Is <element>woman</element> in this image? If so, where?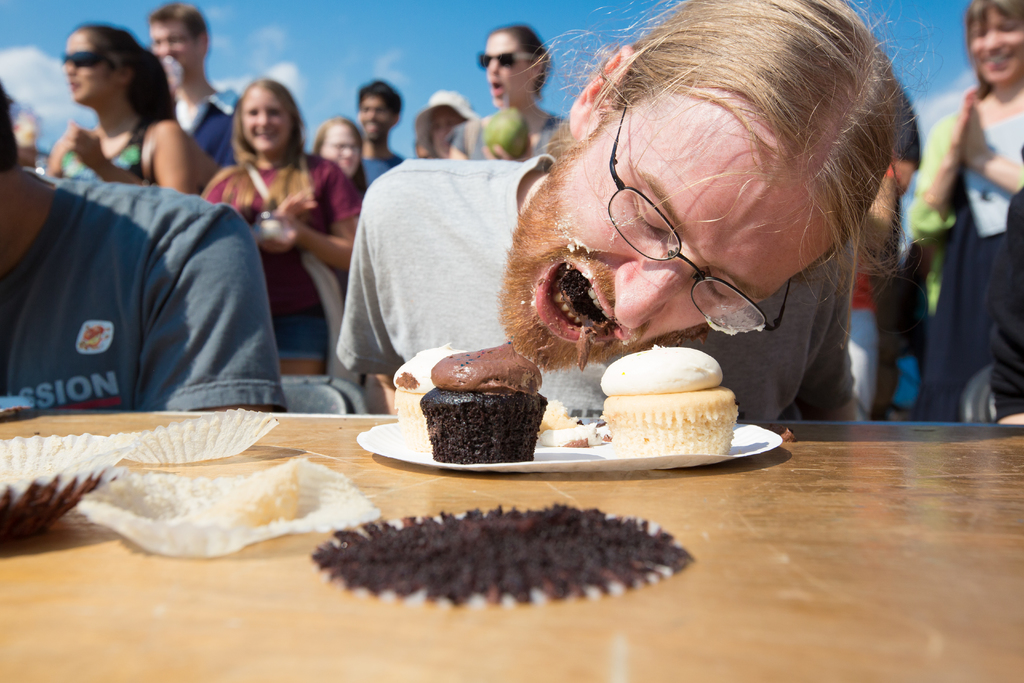
Yes, at BBox(312, 116, 369, 190).
